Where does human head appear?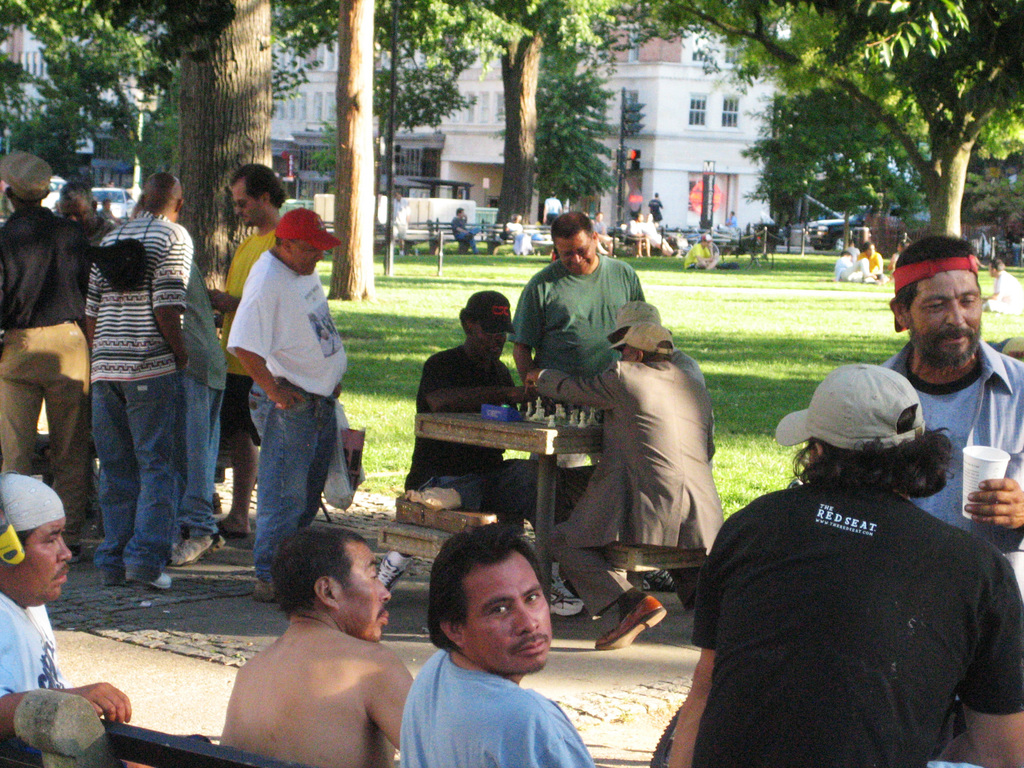
Appears at {"left": 56, "top": 180, "right": 97, "bottom": 232}.
